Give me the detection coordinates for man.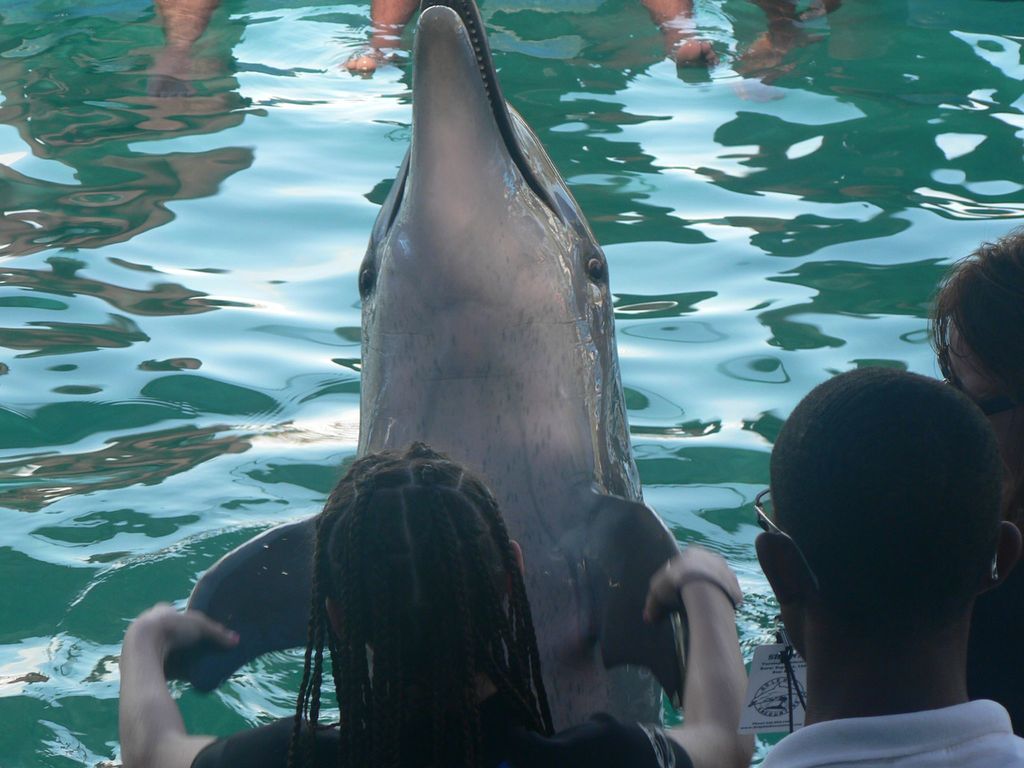
bbox(740, 356, 1023, 767).
